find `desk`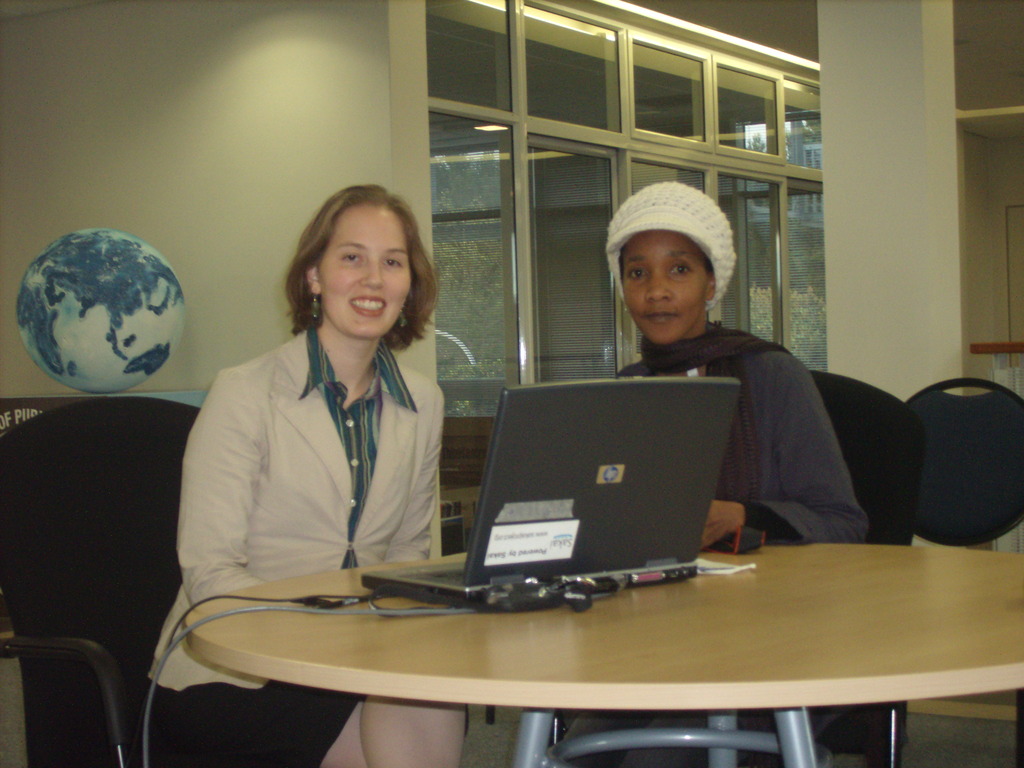
locate(183, 547, 1023, 767)
